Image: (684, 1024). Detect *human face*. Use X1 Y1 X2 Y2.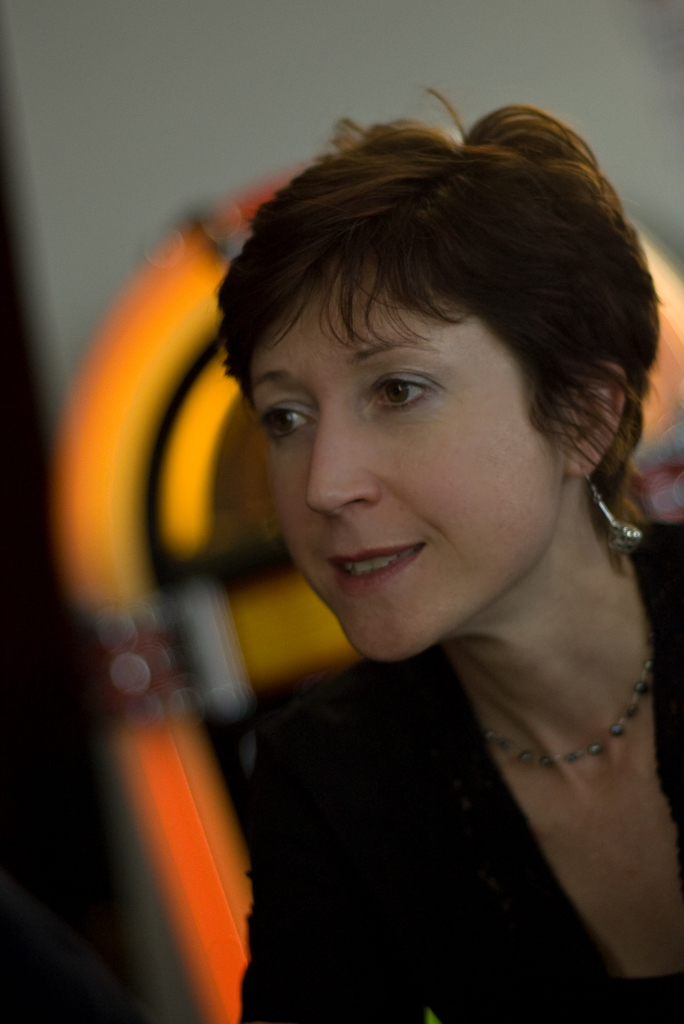
256 250 559 660.
